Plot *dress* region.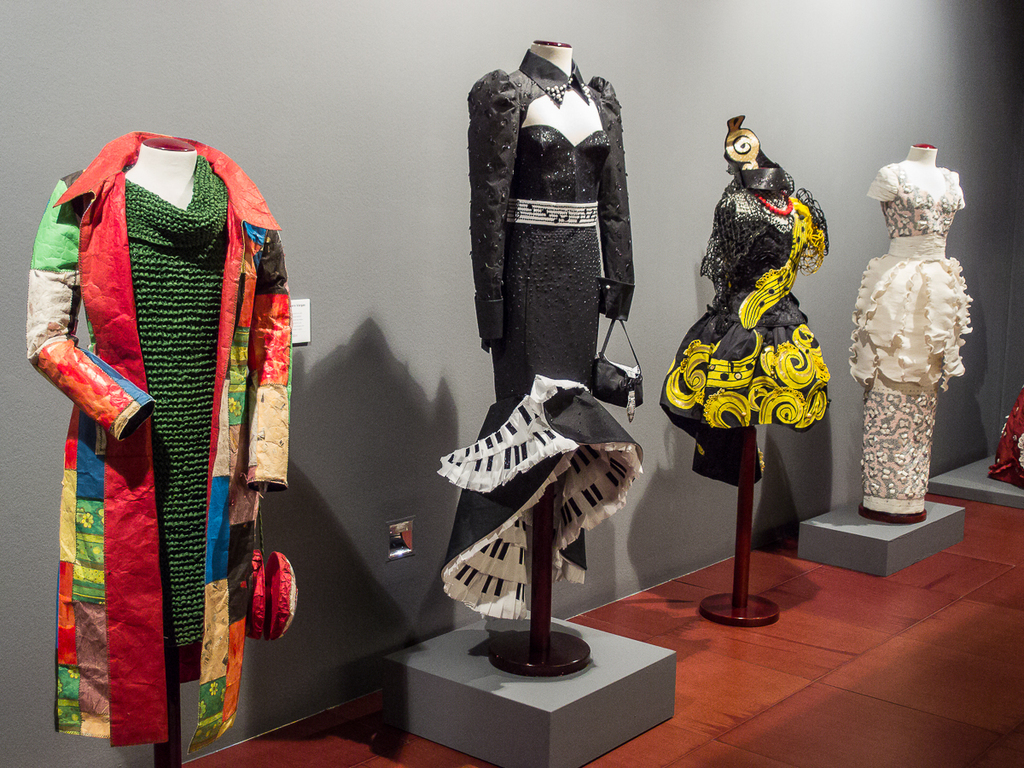
Plotted at <region>661, 151, 835, 490</region>.
